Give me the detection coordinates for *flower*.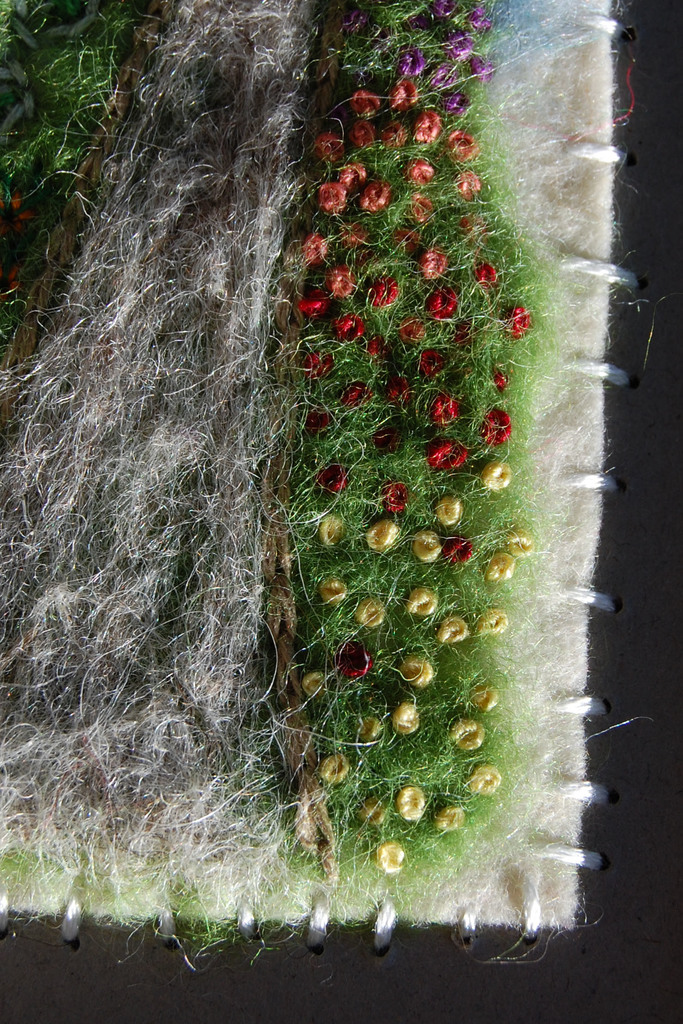
418 246 451 276.
